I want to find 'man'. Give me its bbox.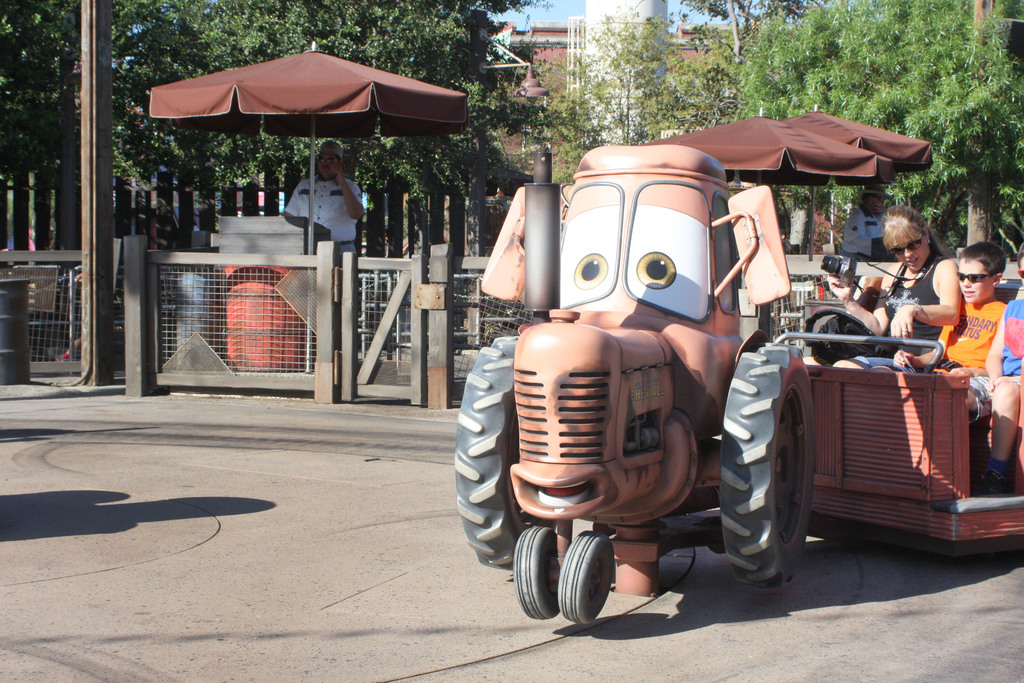
(280, 137, 368, 342).
